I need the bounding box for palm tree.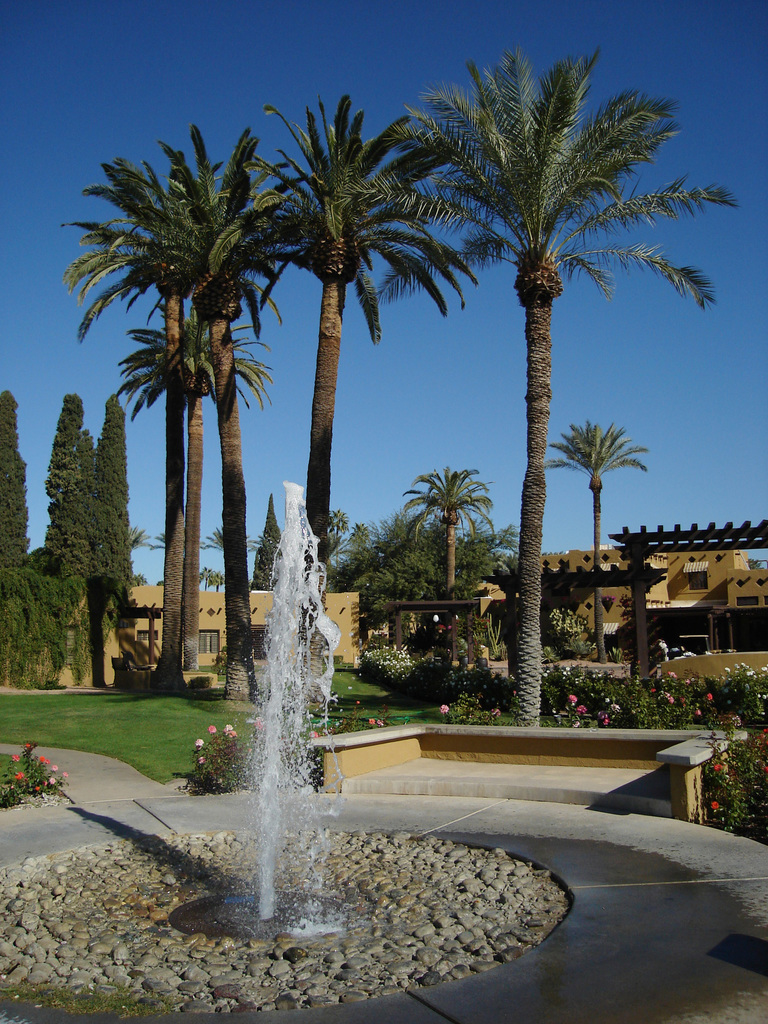
Here it is: [419, 456, 490, 678].
